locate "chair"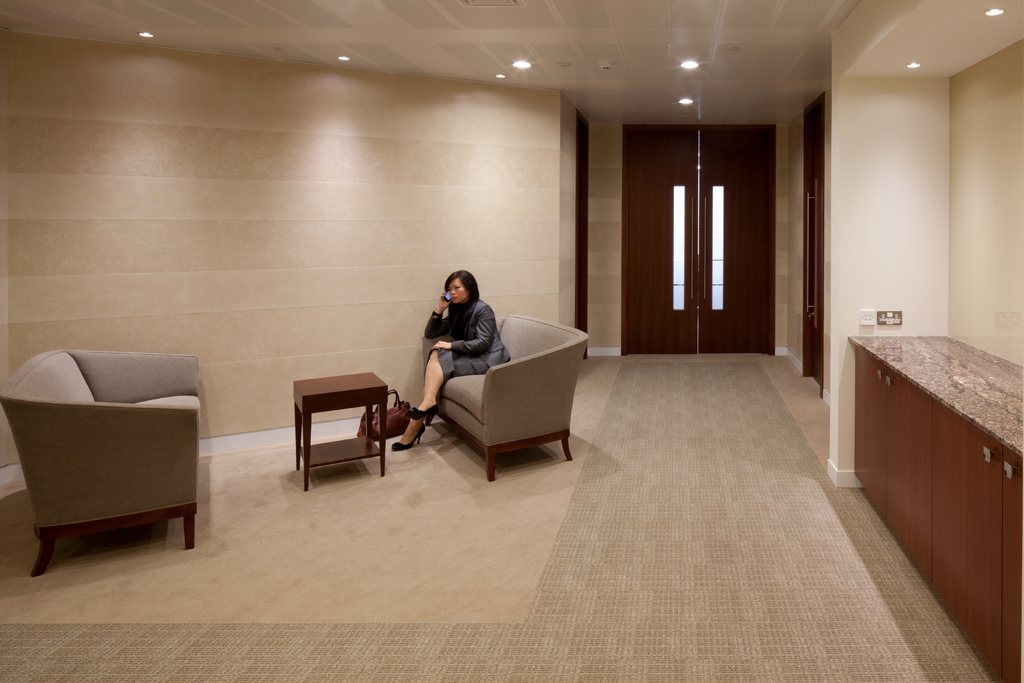
l=420, t=309, r=588, b=483
